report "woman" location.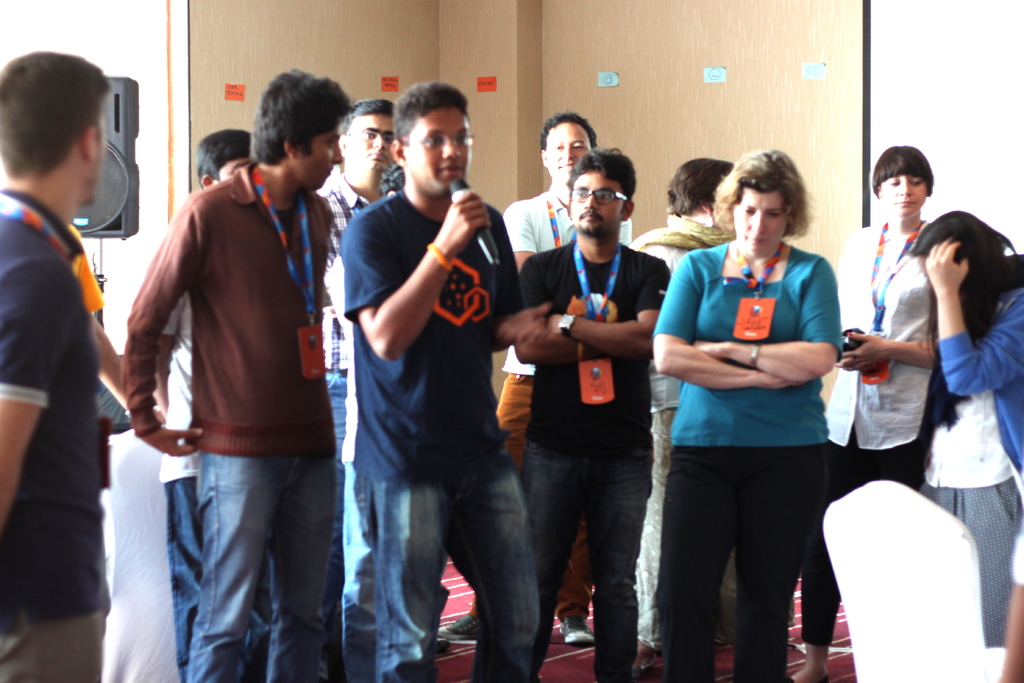
Report: (910, 206, 1023, 643).
